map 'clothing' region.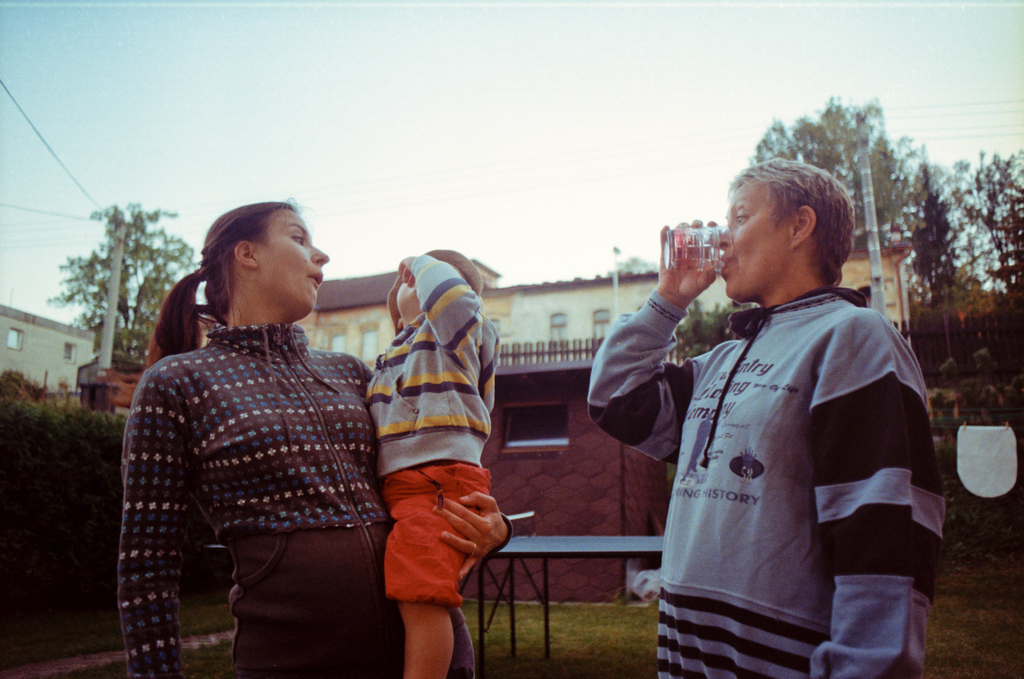
Mapped to Rect(344, 265, 493, 604).
